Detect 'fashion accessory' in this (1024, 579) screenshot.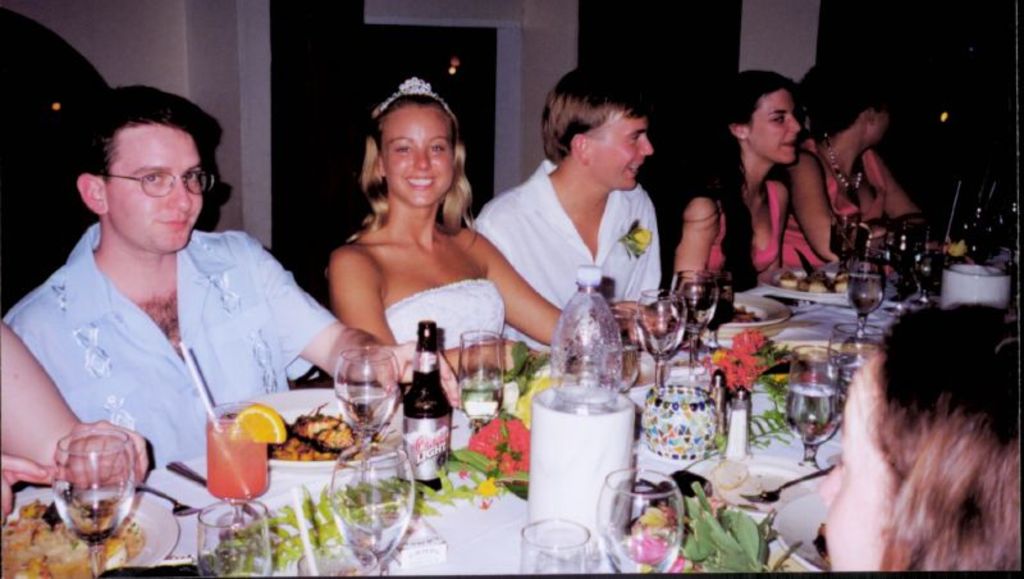
Detection: x1=375, y1=72, x2=447, y2=113.
